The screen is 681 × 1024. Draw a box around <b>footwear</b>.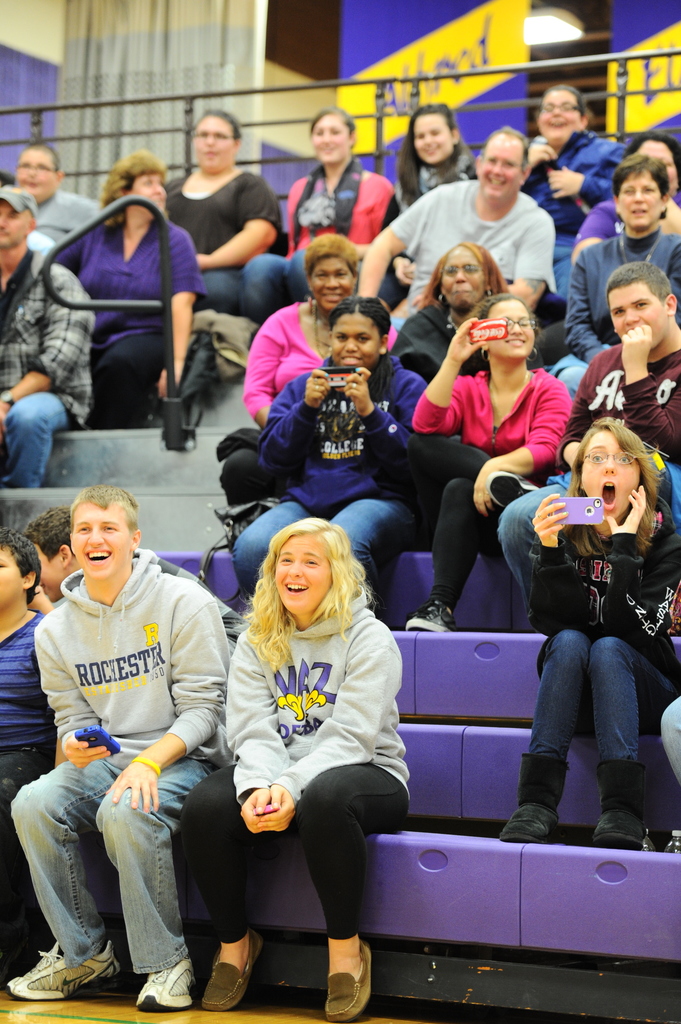
pyautogui.locateOnScreen(200, 938, 255, 1015).
